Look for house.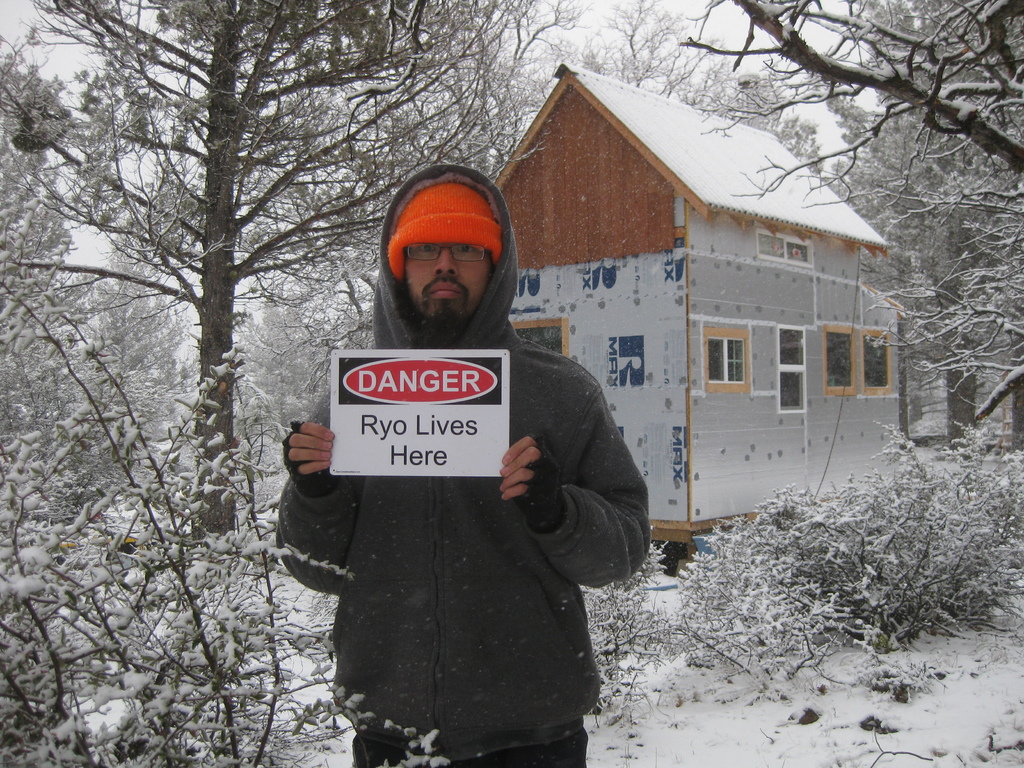
Found: crop(482, 35, 918, 575).
